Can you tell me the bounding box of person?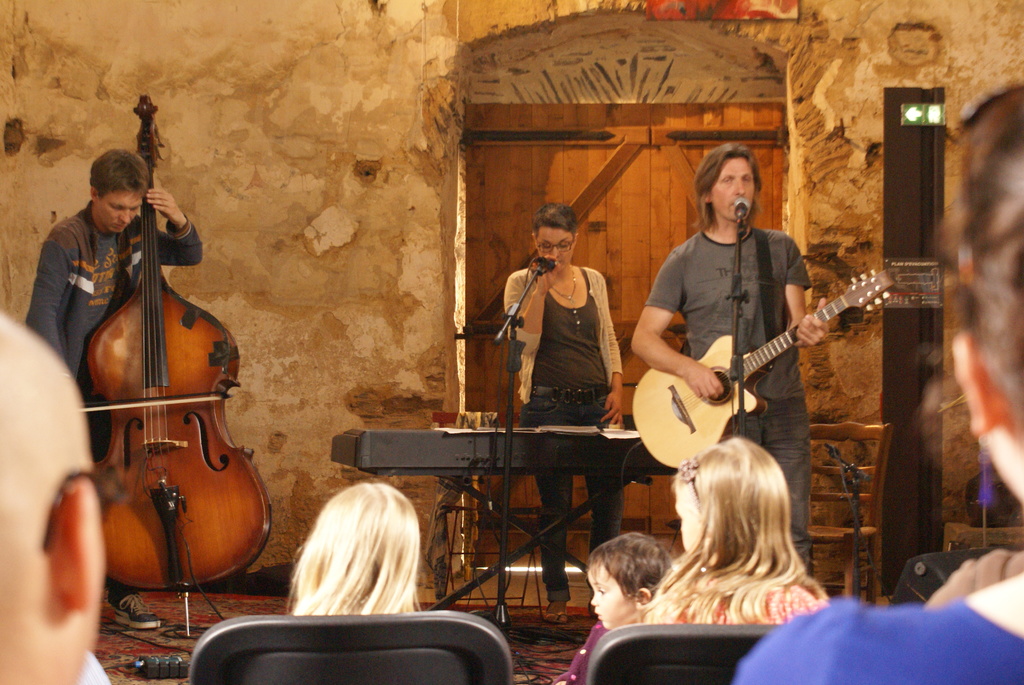
(497, 196, 627, 628).
